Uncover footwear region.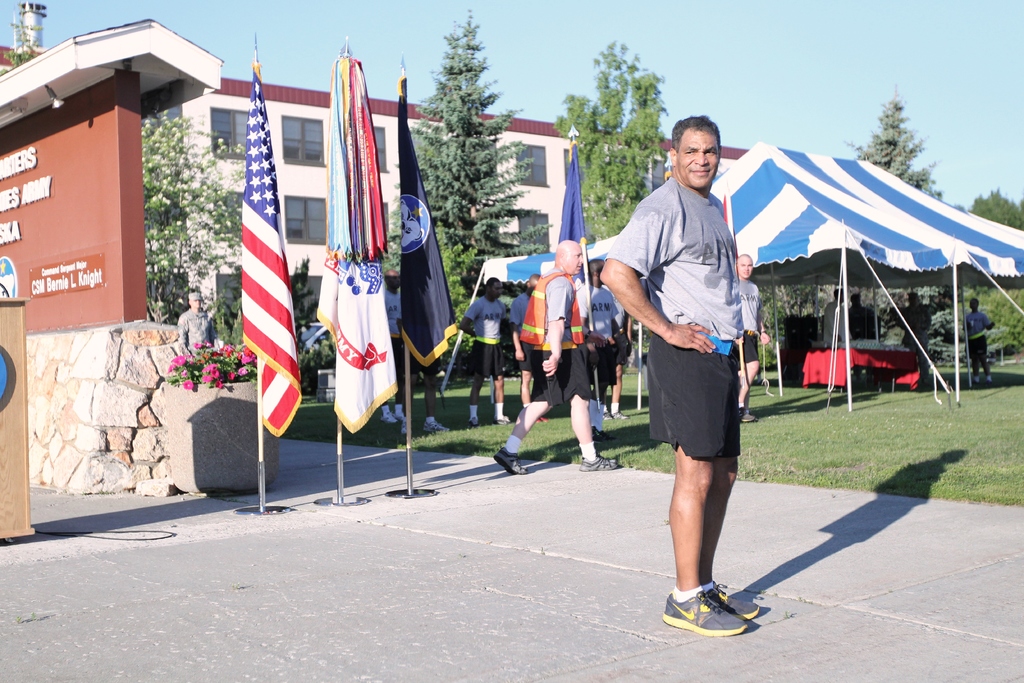
Uncovered: (422,419,448,431).
